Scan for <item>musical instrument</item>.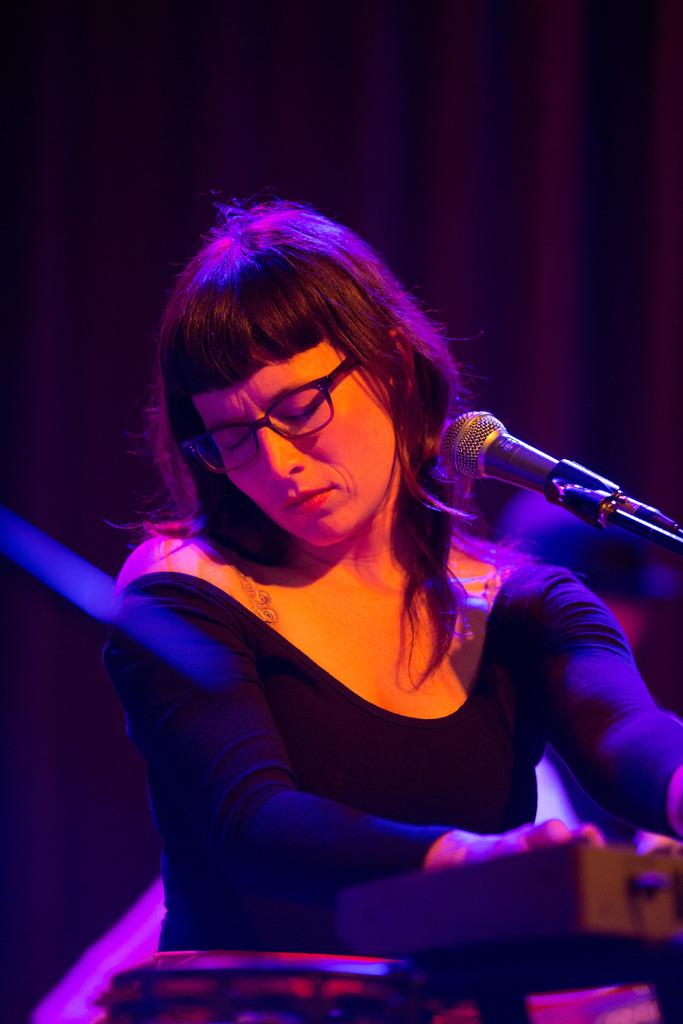
Scan result: <box>119,934,413,1023</box>.
